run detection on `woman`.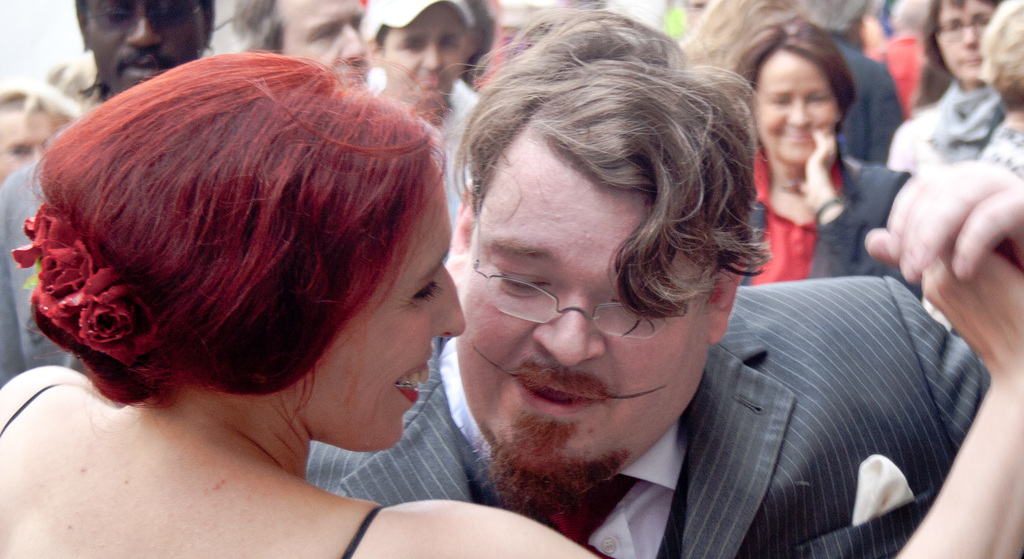
Result: [x1=888, y1=0, x2=1011, y2=172].
